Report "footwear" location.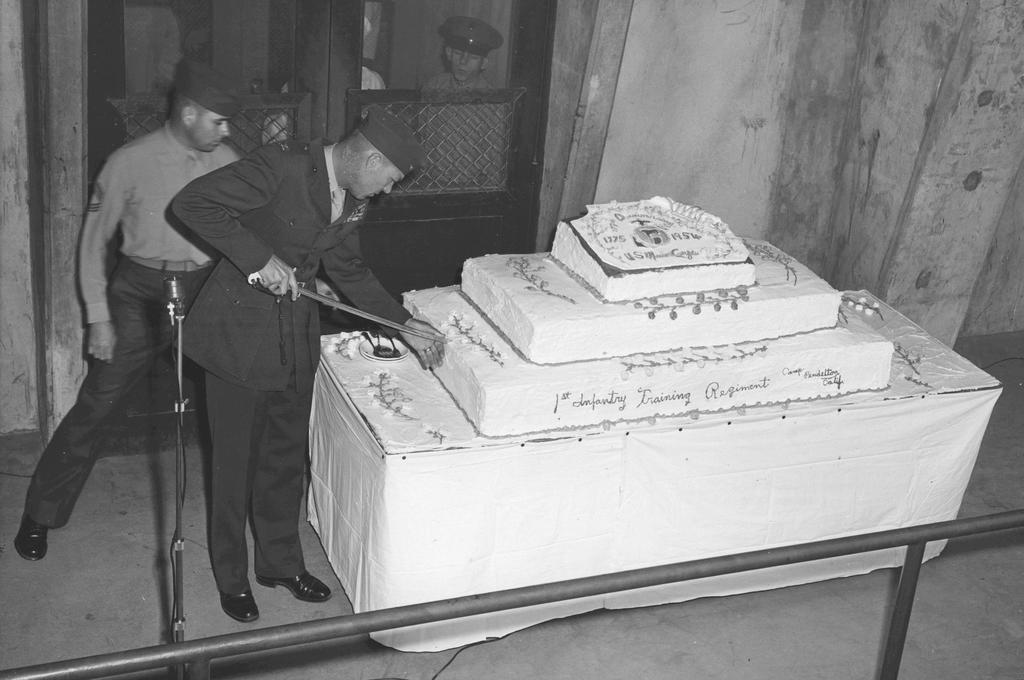
Report: pyautogui.locateOnScreen(218, 587, 259, 621).
